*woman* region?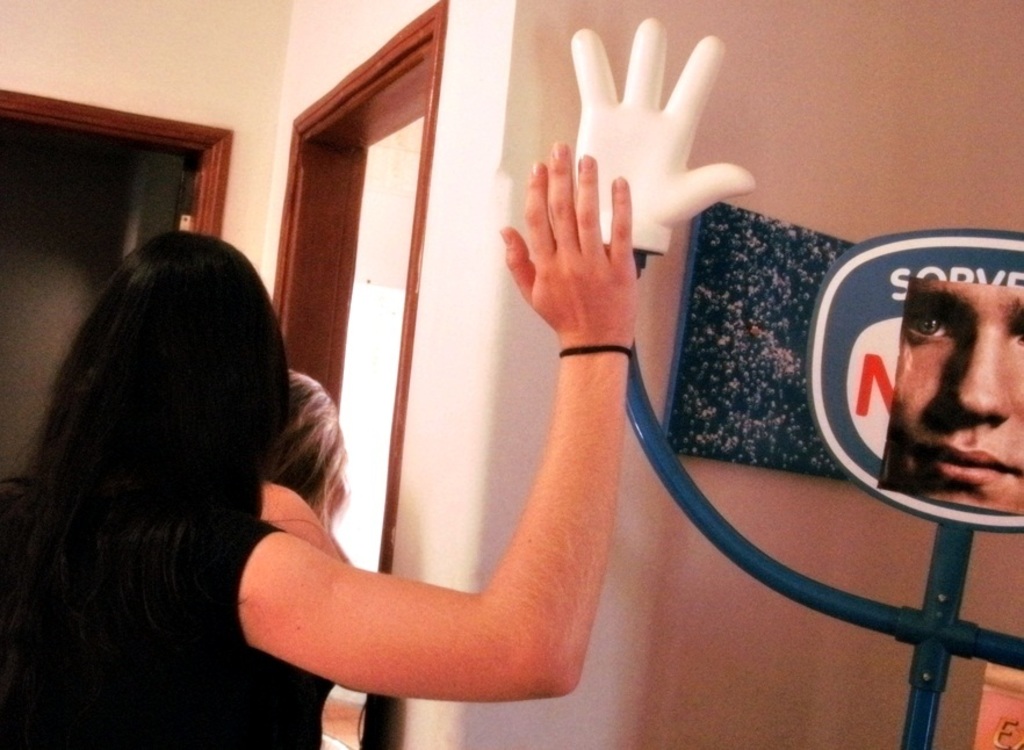
<box>0,229,639,749</box>
